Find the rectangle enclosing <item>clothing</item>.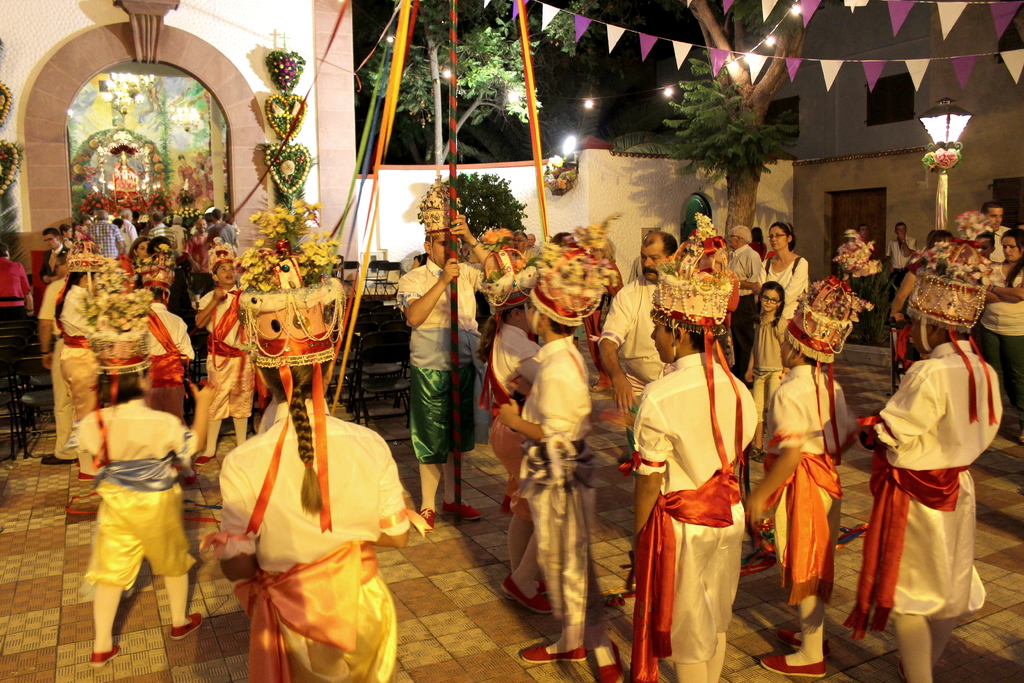
[484, 324, 545, 521].
